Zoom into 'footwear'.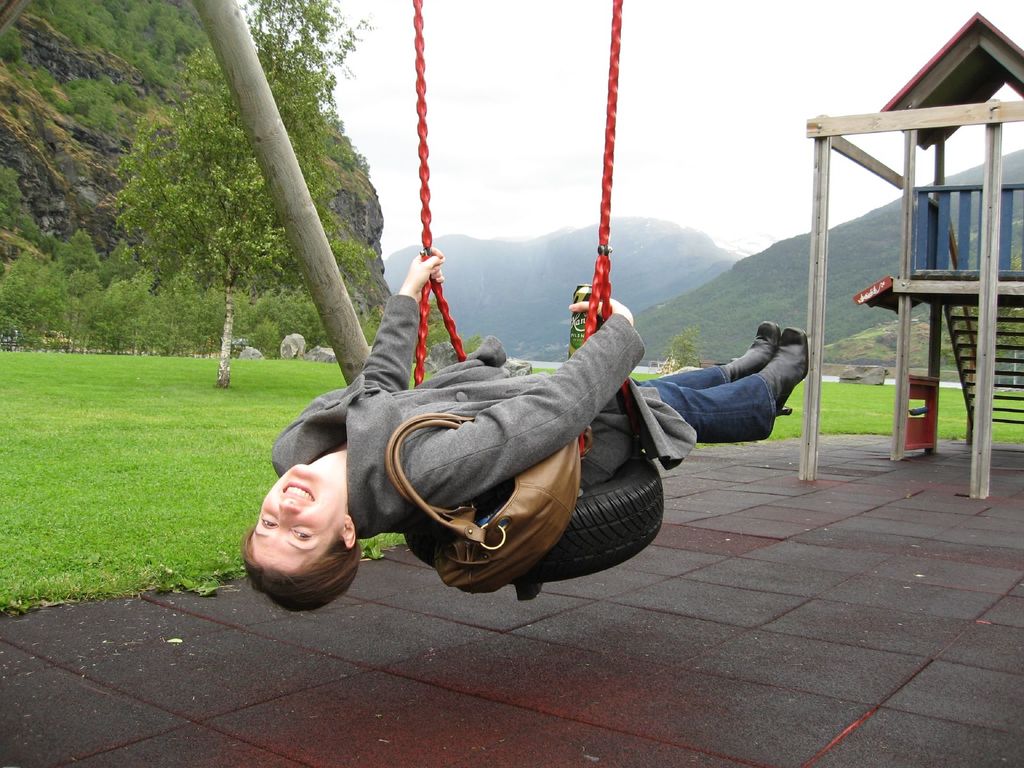
Zoom target: <bbox>724, 327, 777, 375</bbox>.
